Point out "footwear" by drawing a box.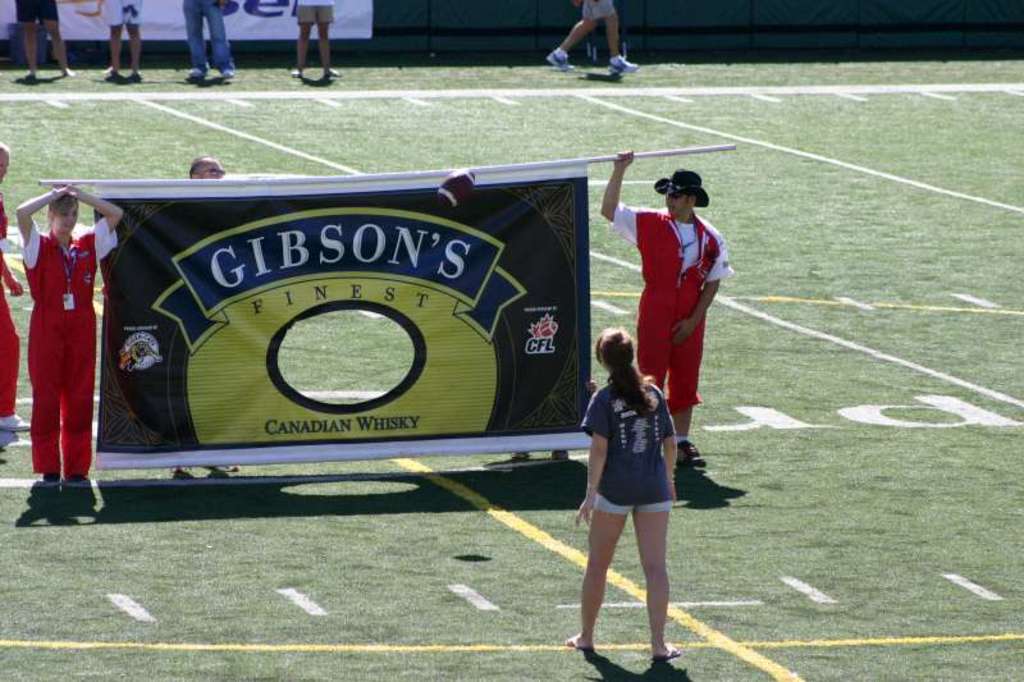
bbox=(210, 457, 248, 479).
